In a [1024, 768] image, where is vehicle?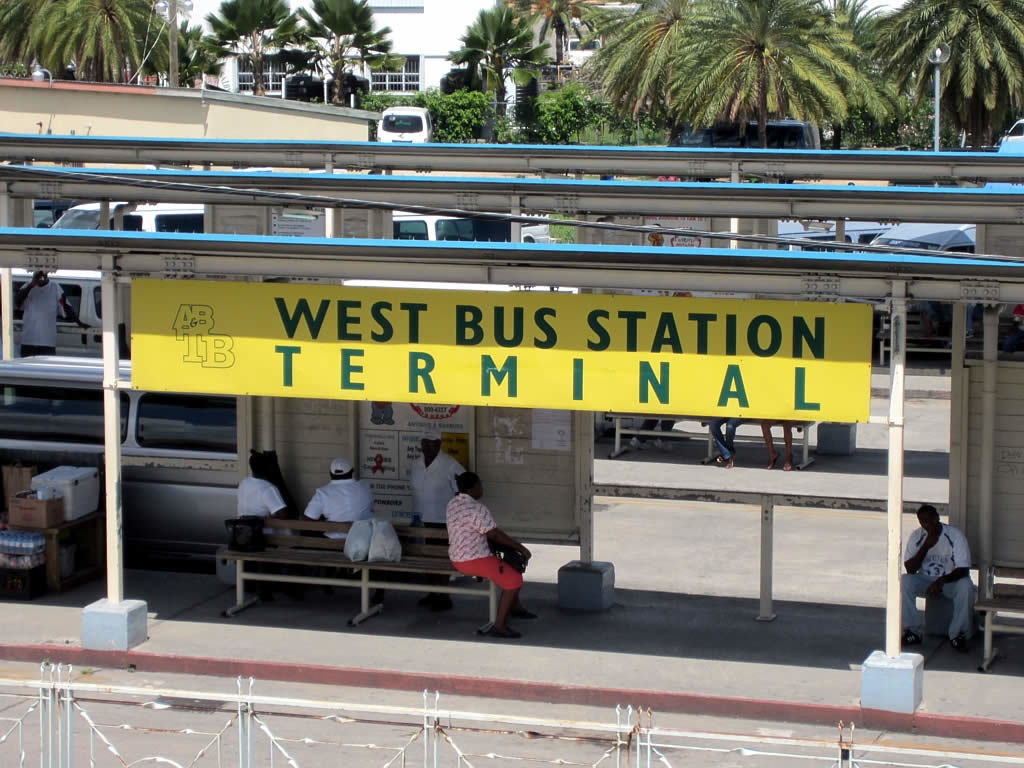
select_region(520, 210, 555, 247).
